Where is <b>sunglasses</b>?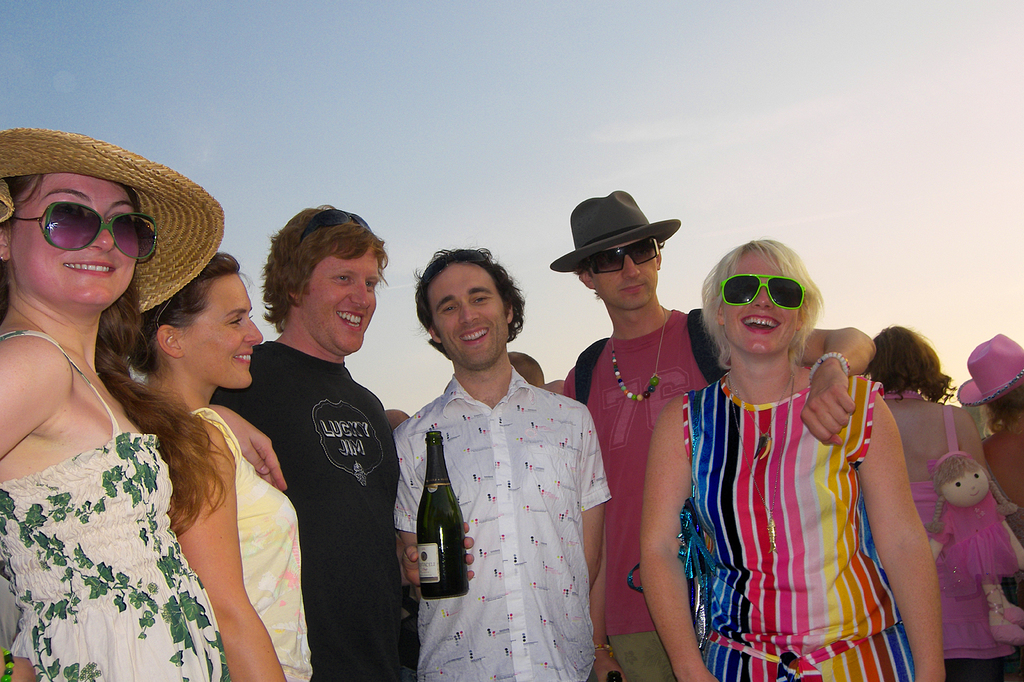
bbox=[720, 276, 808, 310].
